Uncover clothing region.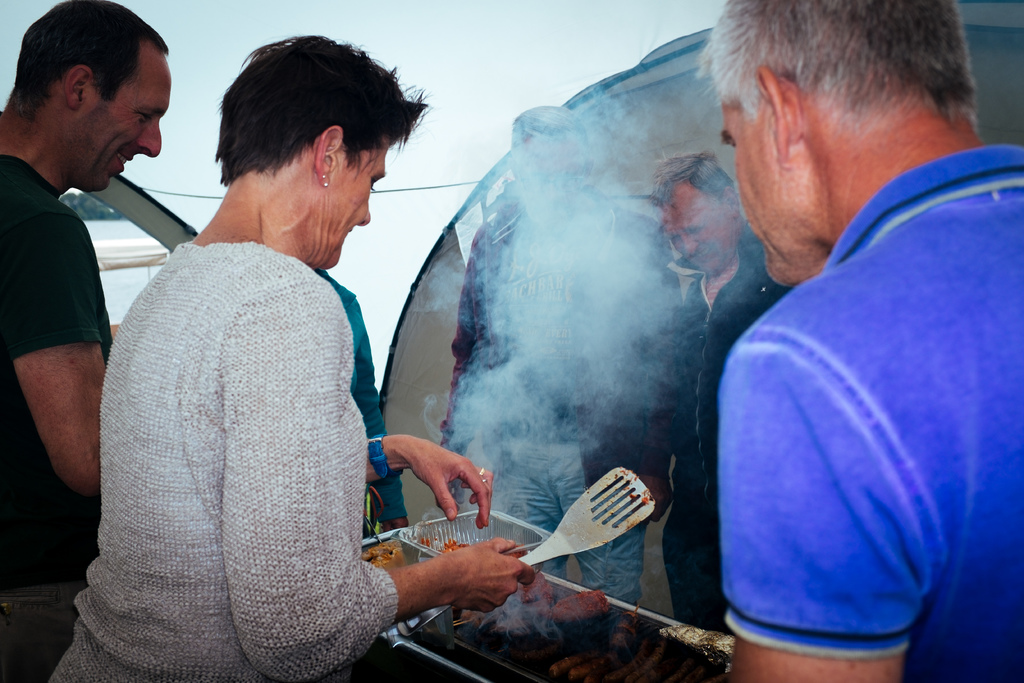
Uncovered: <bbox>431, 194, 646, 599</bbox>.
